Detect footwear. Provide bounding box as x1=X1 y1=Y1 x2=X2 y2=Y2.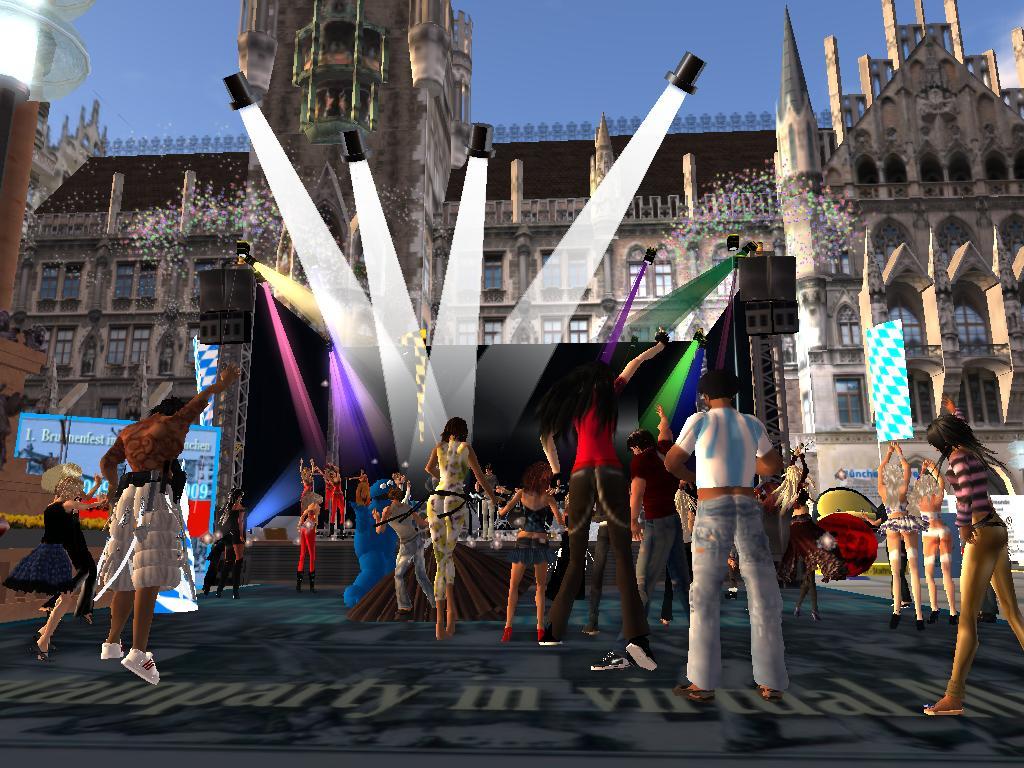
x1=35 y1=640 x2=45 y2=661.
